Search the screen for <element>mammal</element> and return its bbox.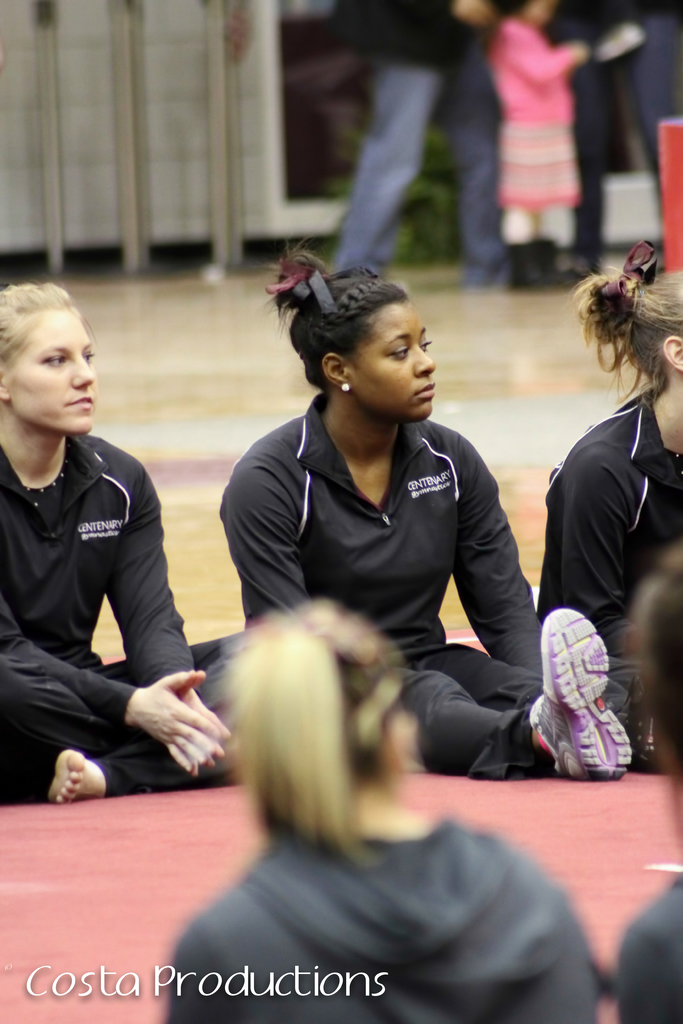
Found: l=0, t=281, r=268, b=804.
